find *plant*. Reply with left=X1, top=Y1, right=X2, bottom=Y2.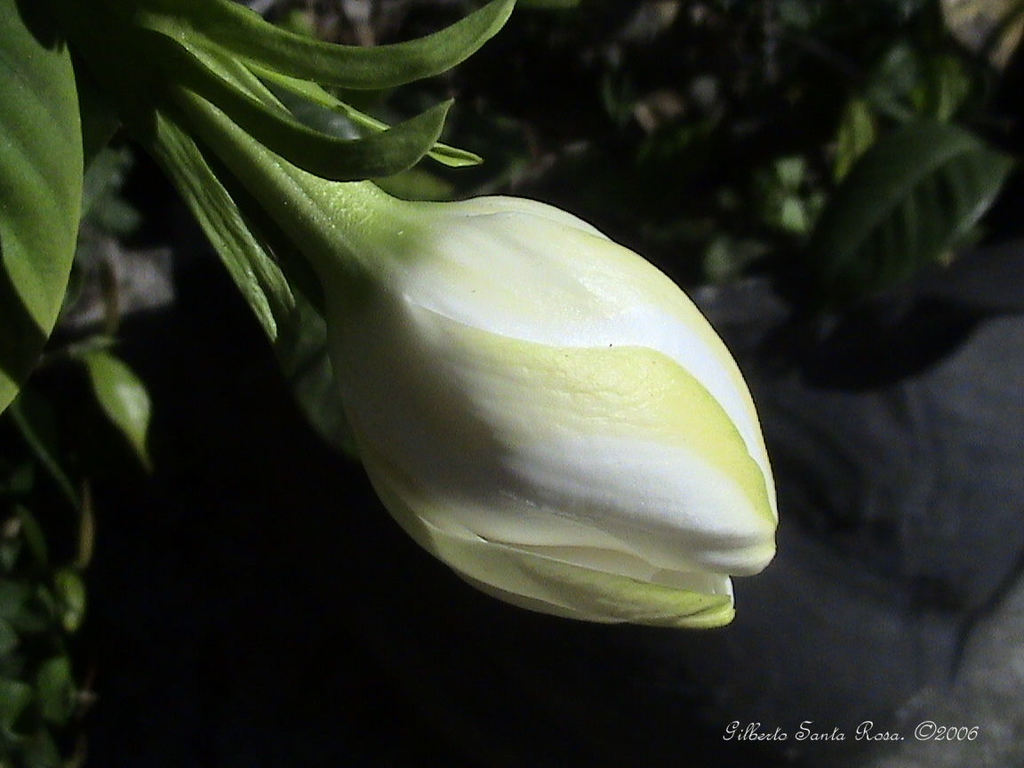
left=0, top=0, right=1023, bottom=767.
